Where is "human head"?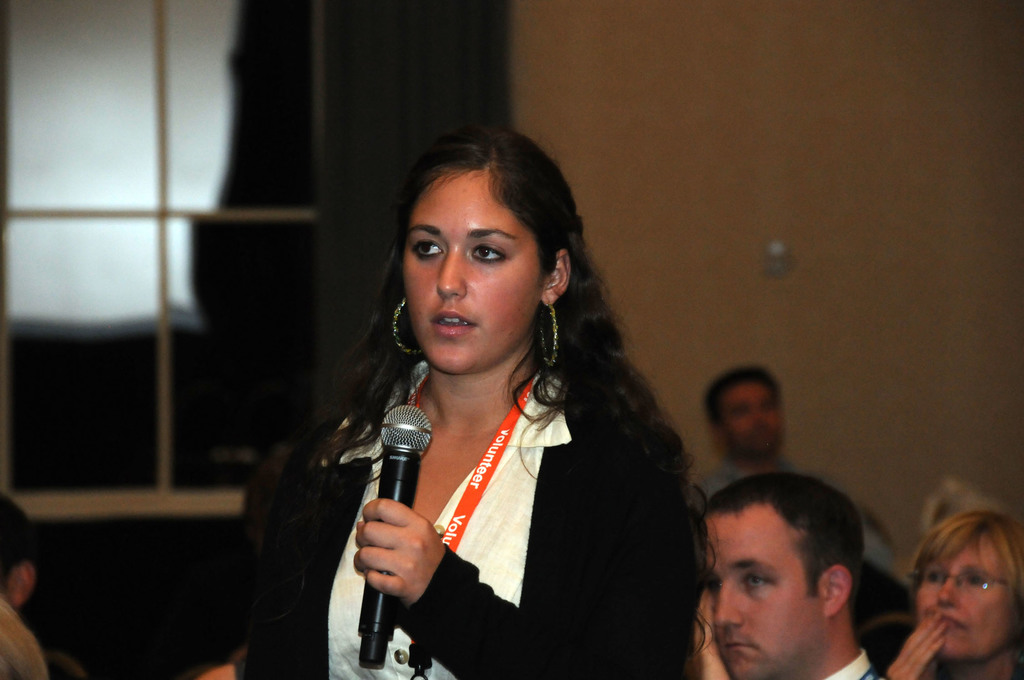
locate(397, 127, 572, 372).
